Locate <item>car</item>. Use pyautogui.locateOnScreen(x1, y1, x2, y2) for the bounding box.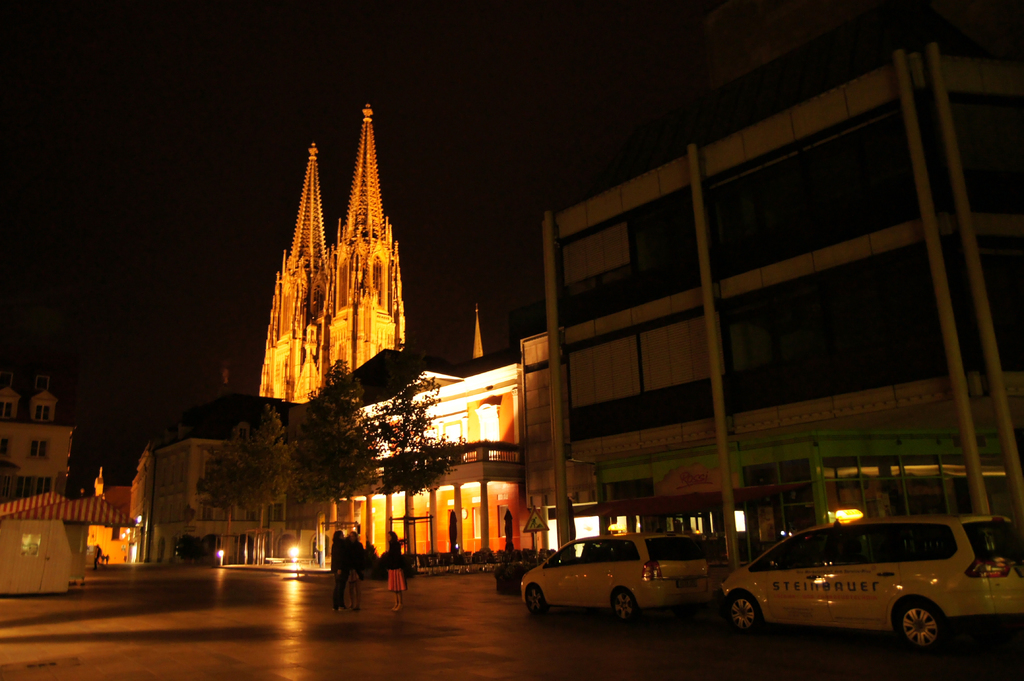
pyautogui.locateOnScreen(708, 517, 1000, 655).
